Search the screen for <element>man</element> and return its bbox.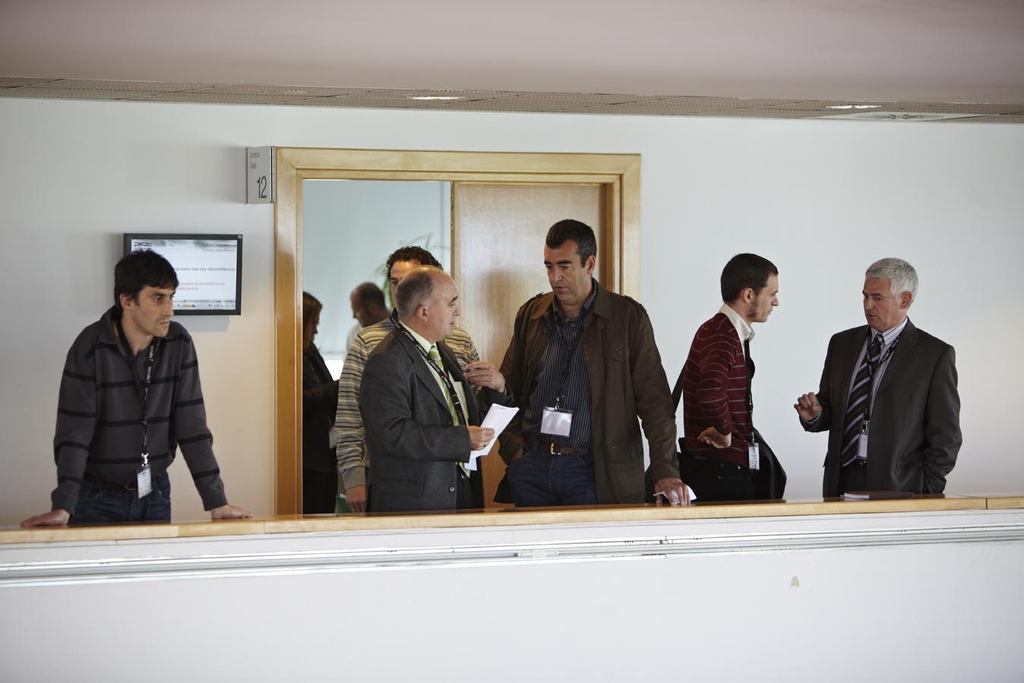
Found: [x1=356, y1=257, x2=496, y2=511].
